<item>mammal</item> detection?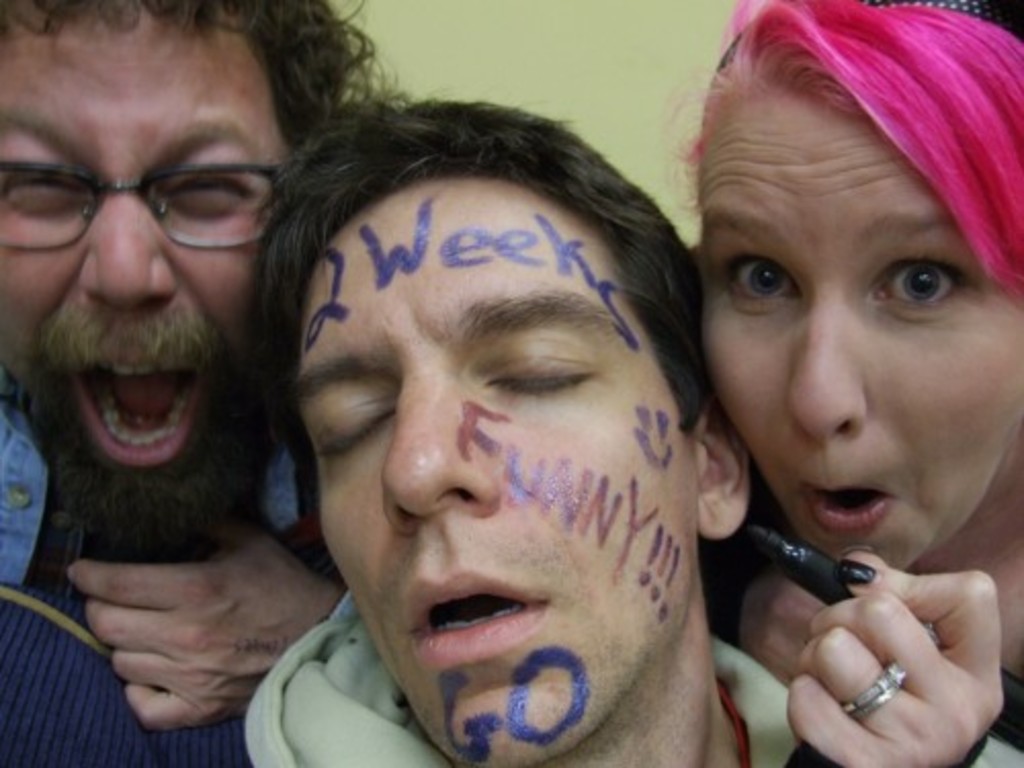
bbox=(186, 92, 774, 767)
